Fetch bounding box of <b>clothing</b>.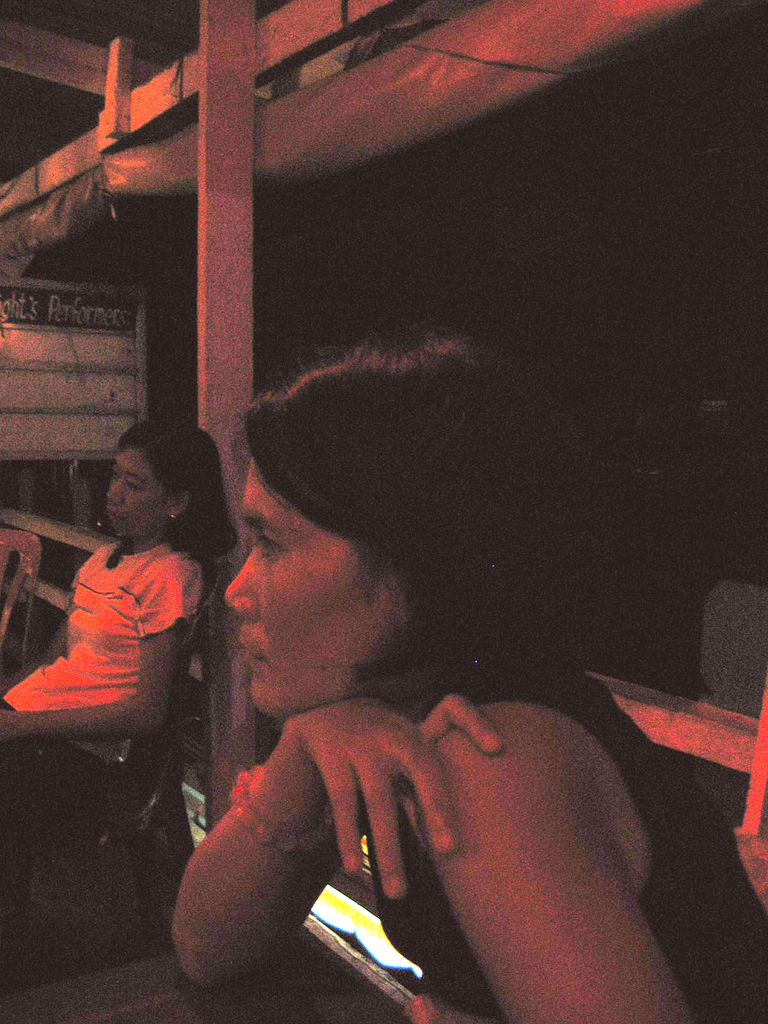
Bbox: (24,499,211,762).
